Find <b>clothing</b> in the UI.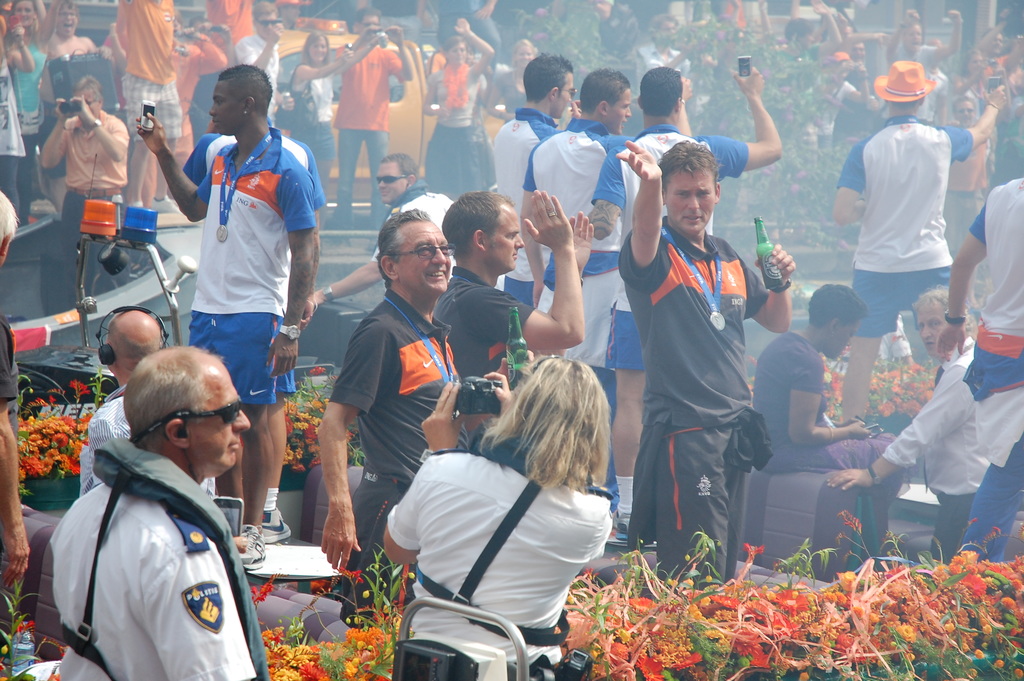
UI element at bbox=(433, 267, 534, 379).
